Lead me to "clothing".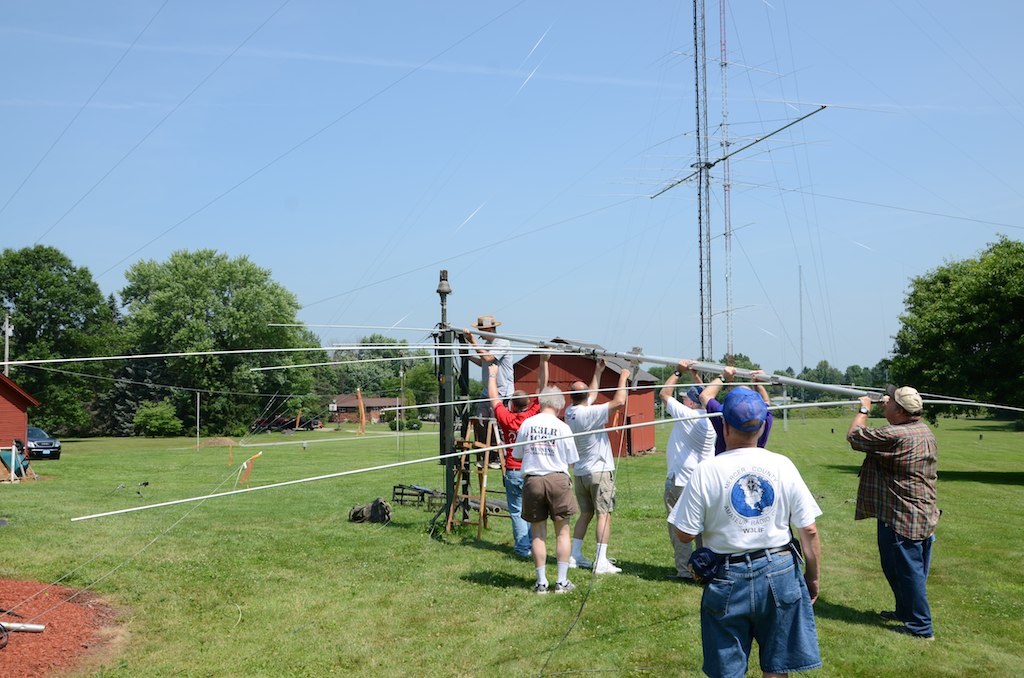
Lead to select_region(478, 333, 516, 448).
